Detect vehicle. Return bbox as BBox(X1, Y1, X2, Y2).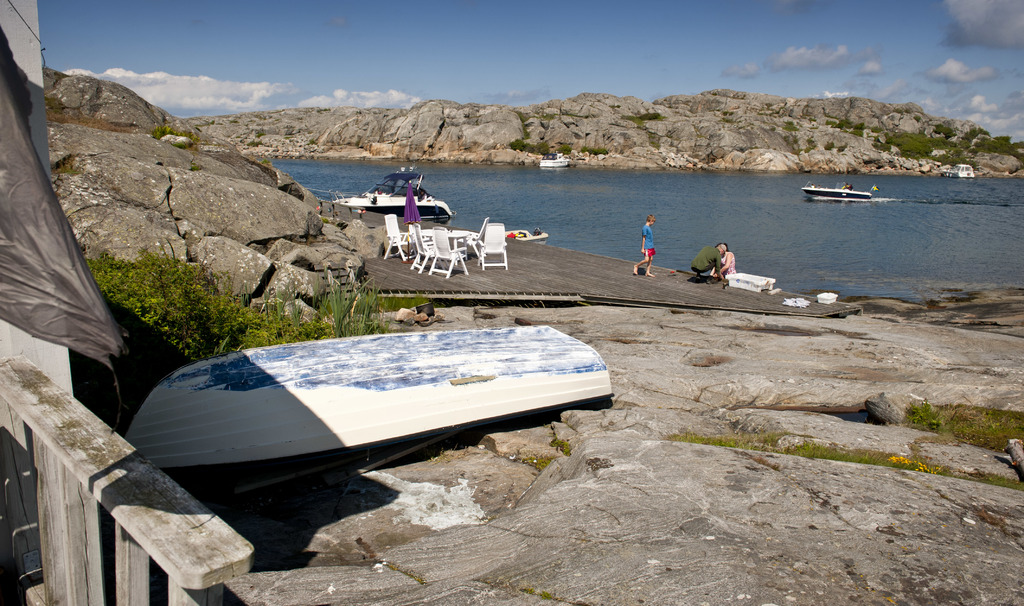
BBox(332, 173, 456, 229).
